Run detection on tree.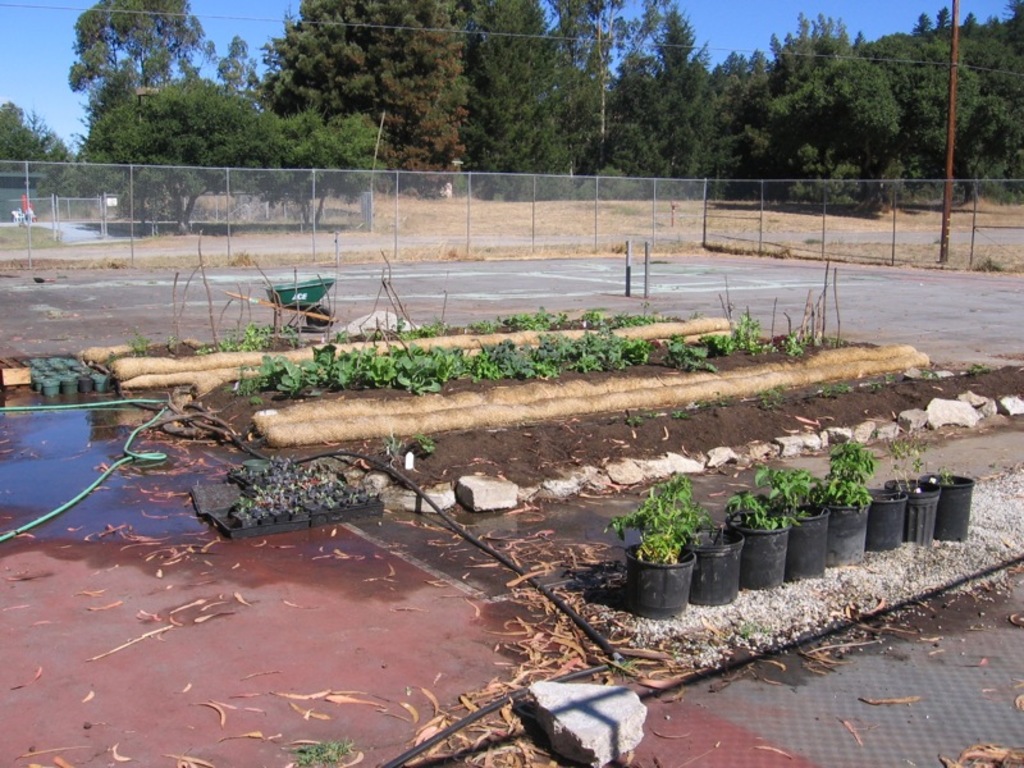
Result: region(253, 0, 472, 206).
